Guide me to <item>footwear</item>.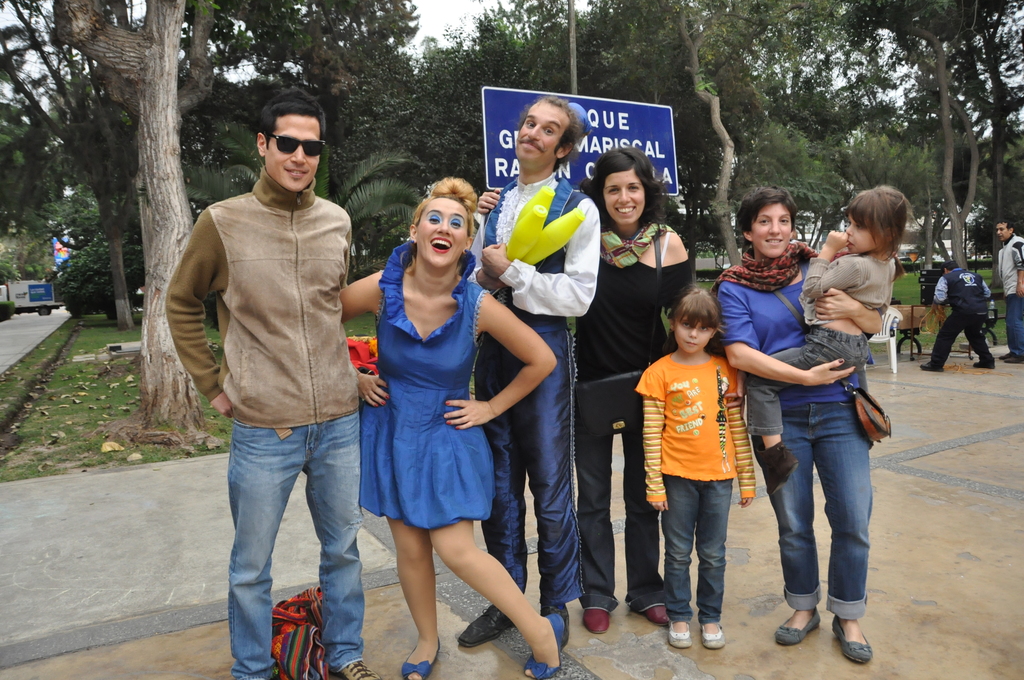
Guidance: 974, 356, 995, 369.
